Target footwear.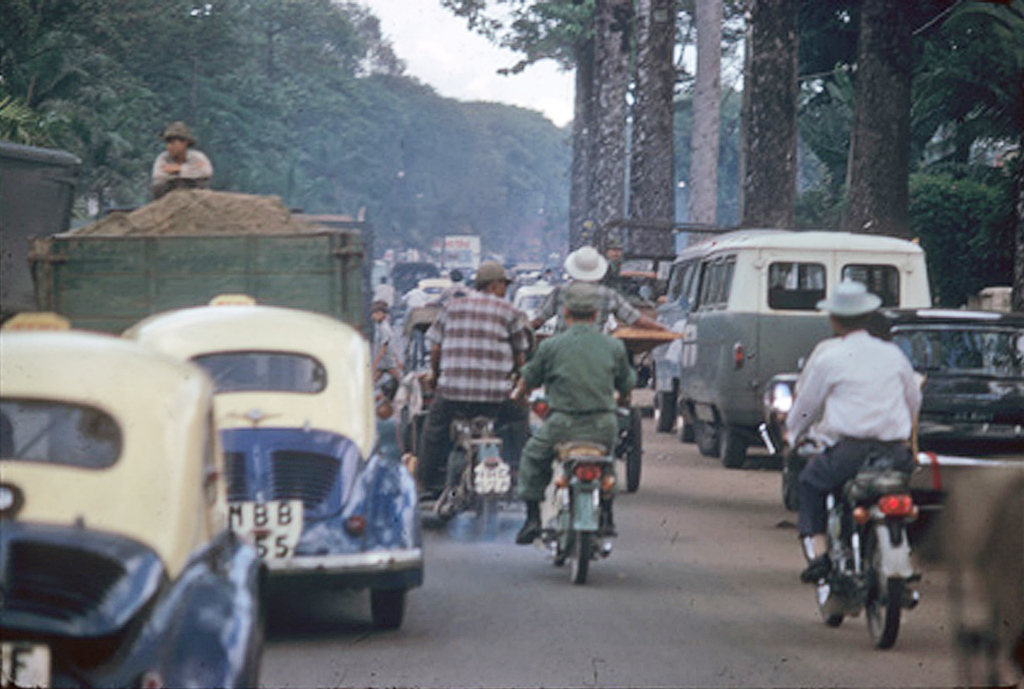
Target region: box=[595, 512, 617, 545].
